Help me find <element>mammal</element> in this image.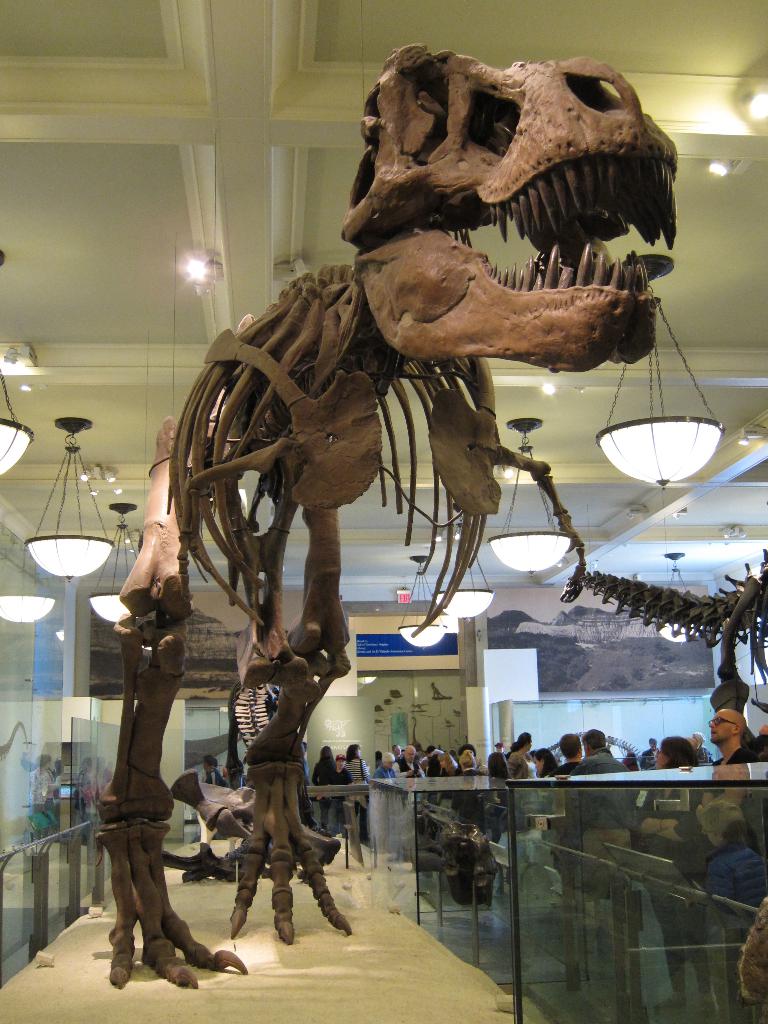
Found it: 343 739 376 840.
